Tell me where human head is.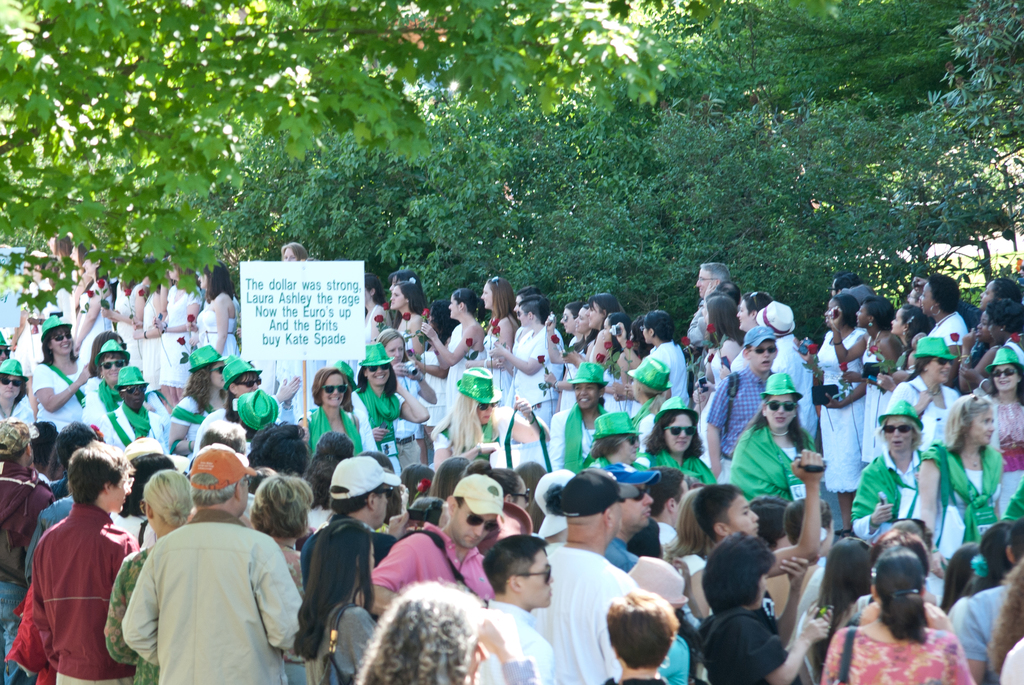
human head is at [left=714, top=282, right=739, bottom=298].
